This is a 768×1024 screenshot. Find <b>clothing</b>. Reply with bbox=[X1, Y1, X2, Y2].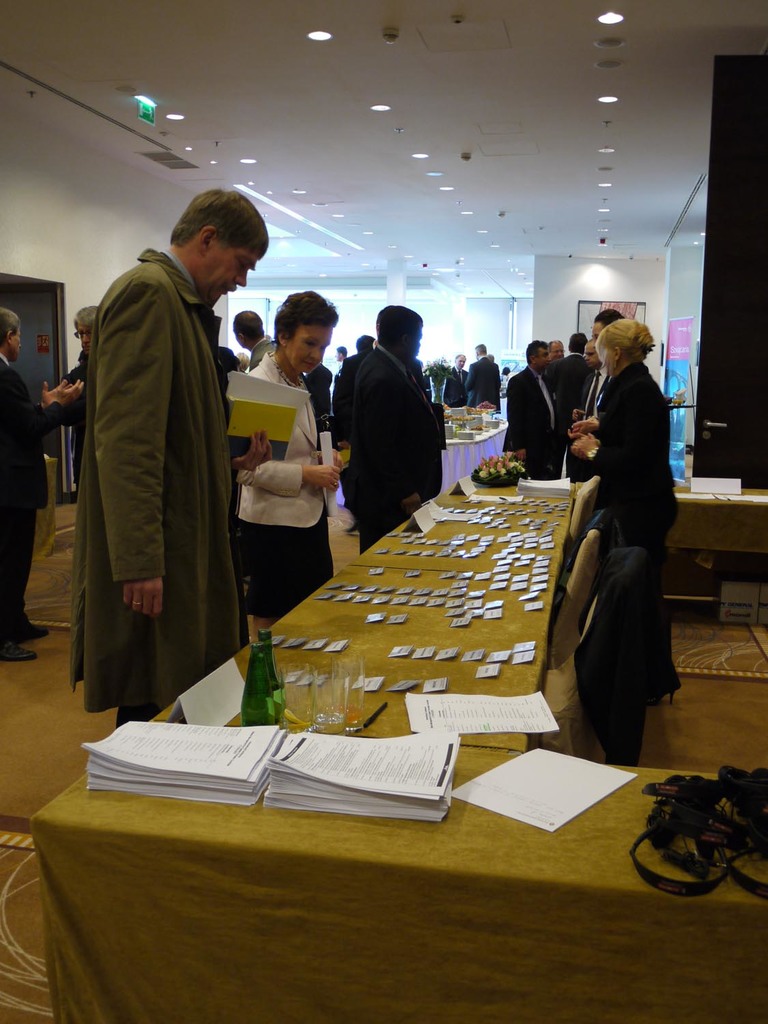
bbox=[0, 360, 48, 642].
